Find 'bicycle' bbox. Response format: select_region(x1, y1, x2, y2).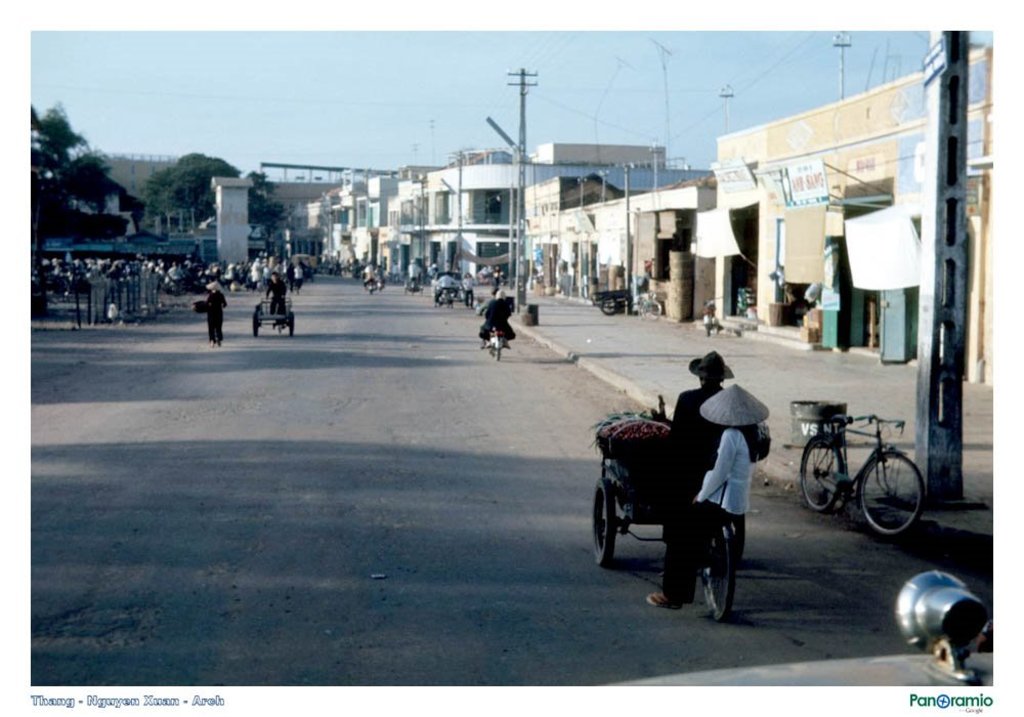
select_region(799, 409, 932, 545).
